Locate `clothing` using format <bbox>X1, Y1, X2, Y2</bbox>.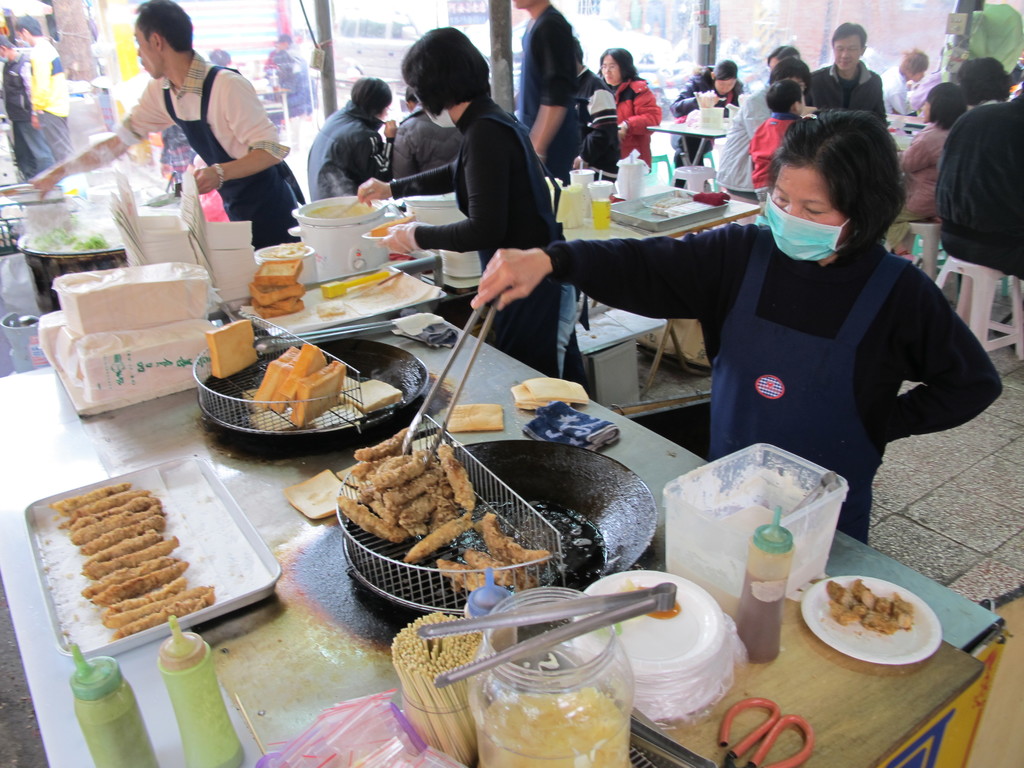
<bbox>116, 47, 314, 254</bbox>.
